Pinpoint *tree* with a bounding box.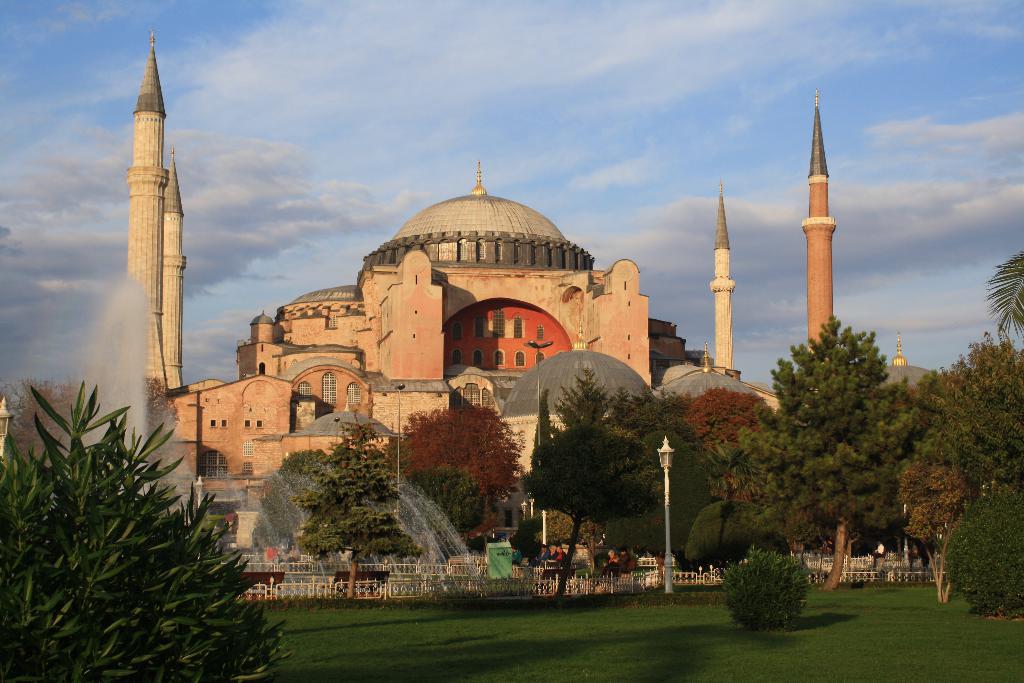
BBox(298, 425, 412, 601).
